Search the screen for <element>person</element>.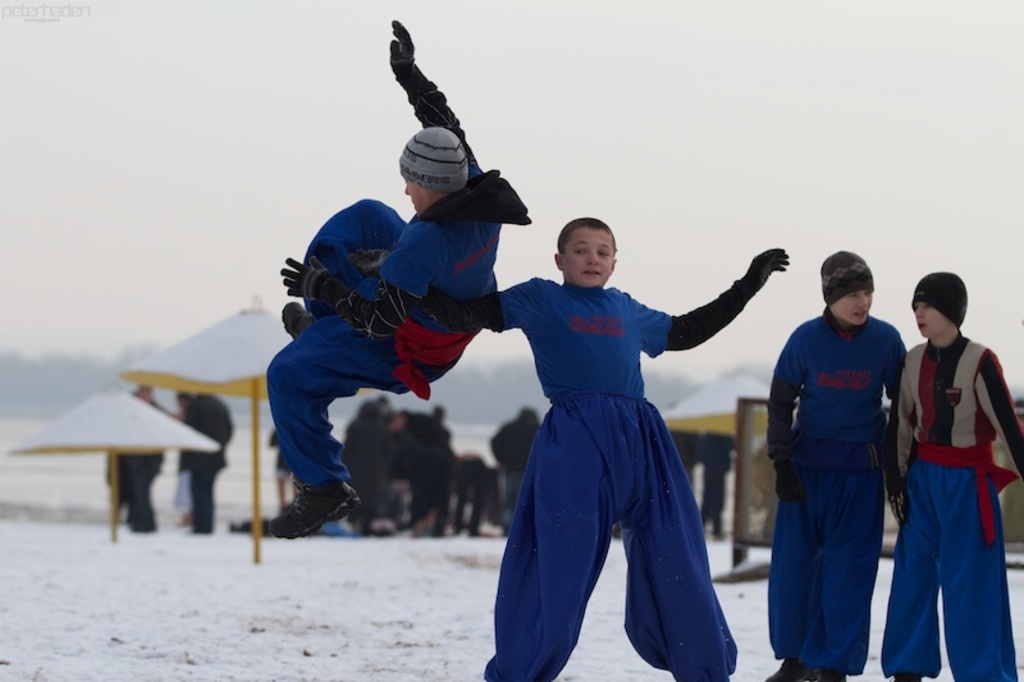
Found at {"left": 104, "top": 384, "right": 168, "bottom": 534}.
